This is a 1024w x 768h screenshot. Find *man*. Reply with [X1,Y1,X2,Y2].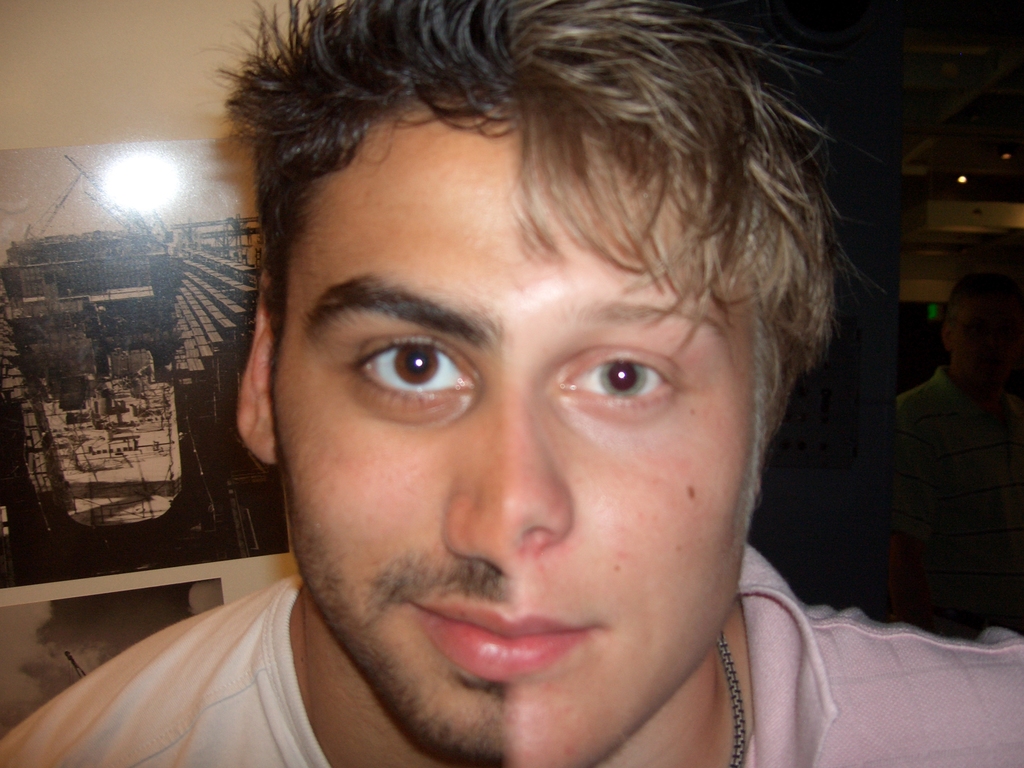
[54,0,1009,767].
